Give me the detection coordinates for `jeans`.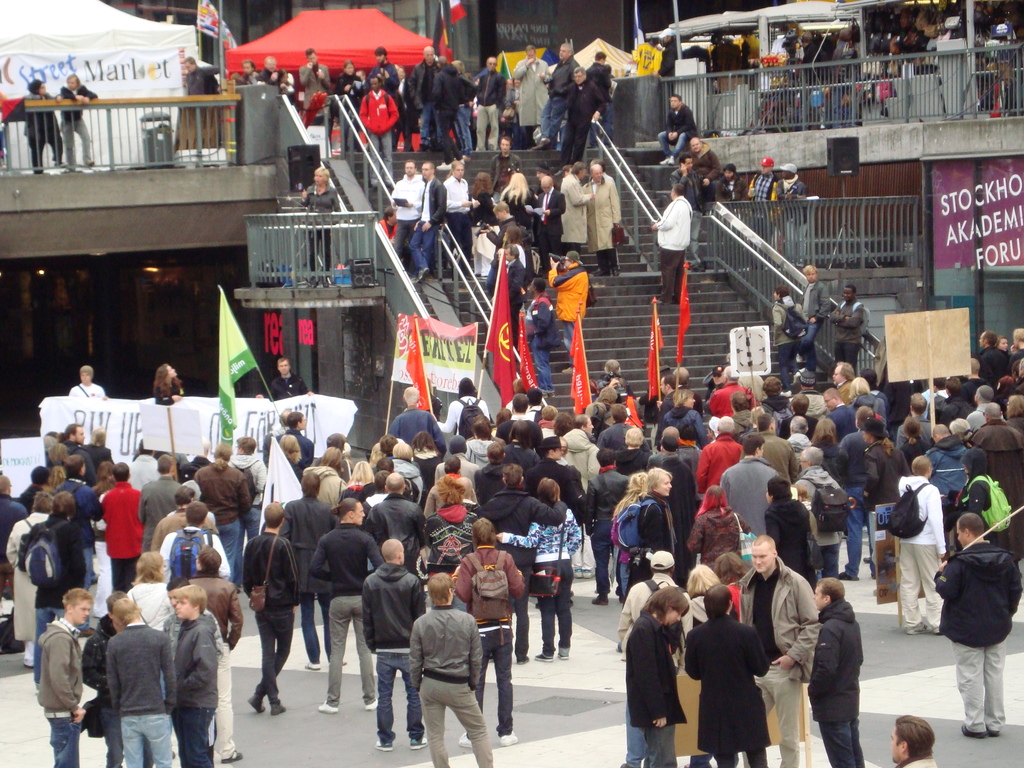
bbox=(595, 104, 614, 146).
